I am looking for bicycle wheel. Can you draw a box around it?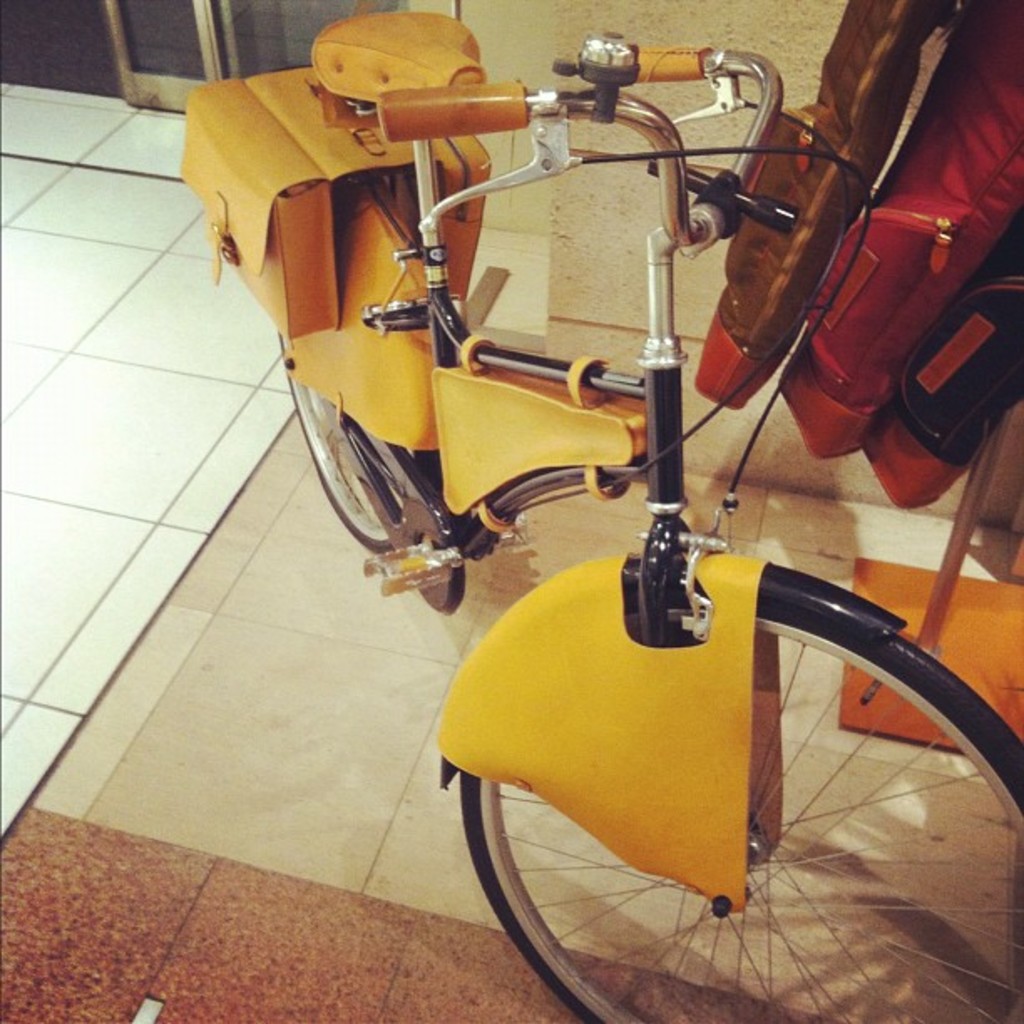
Sure, the bounding box is Rect(274, 308, 435, 561).
